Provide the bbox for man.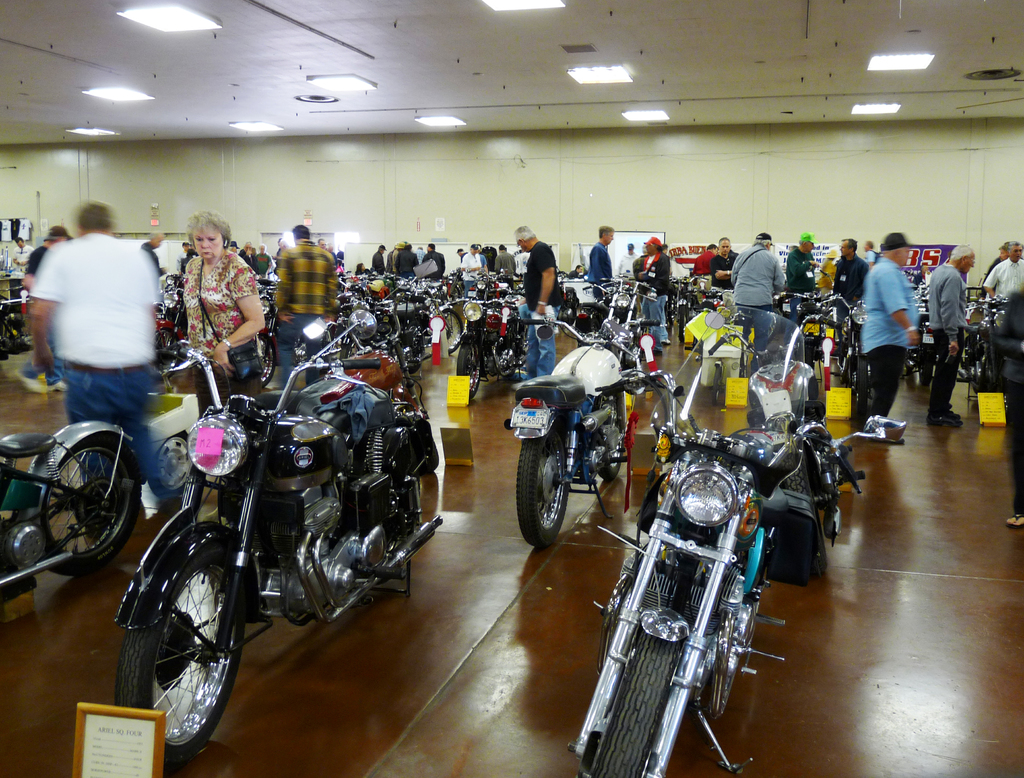
(831,231,858,350).
